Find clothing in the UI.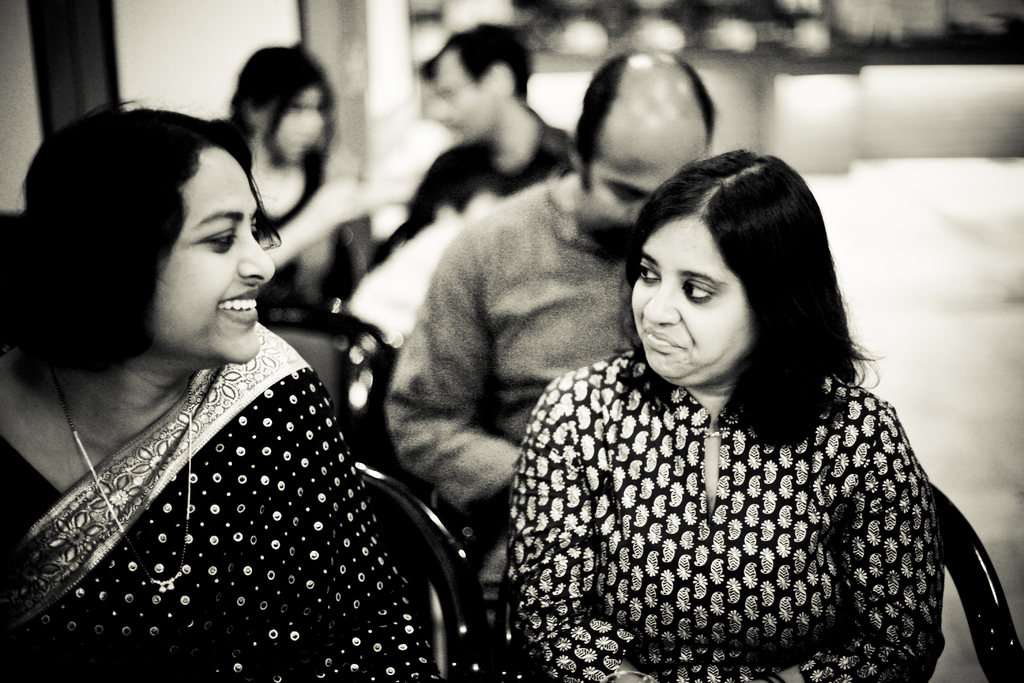
UI element at 8/327/461/682.
